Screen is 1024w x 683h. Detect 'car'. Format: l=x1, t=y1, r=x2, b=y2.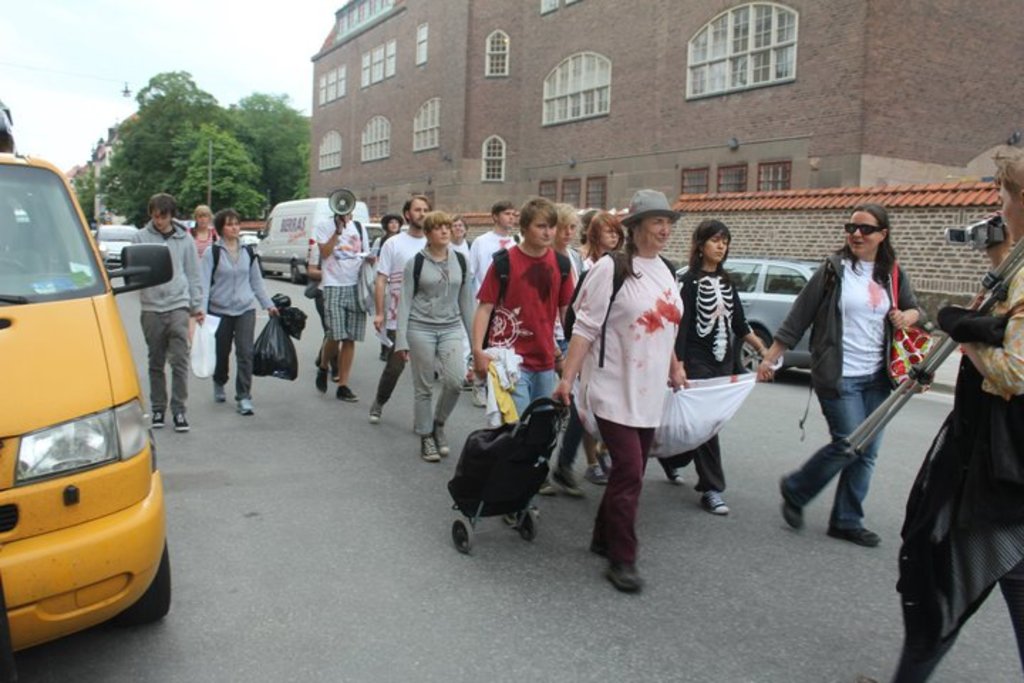
l=92, t=218, r=137, b=266.
